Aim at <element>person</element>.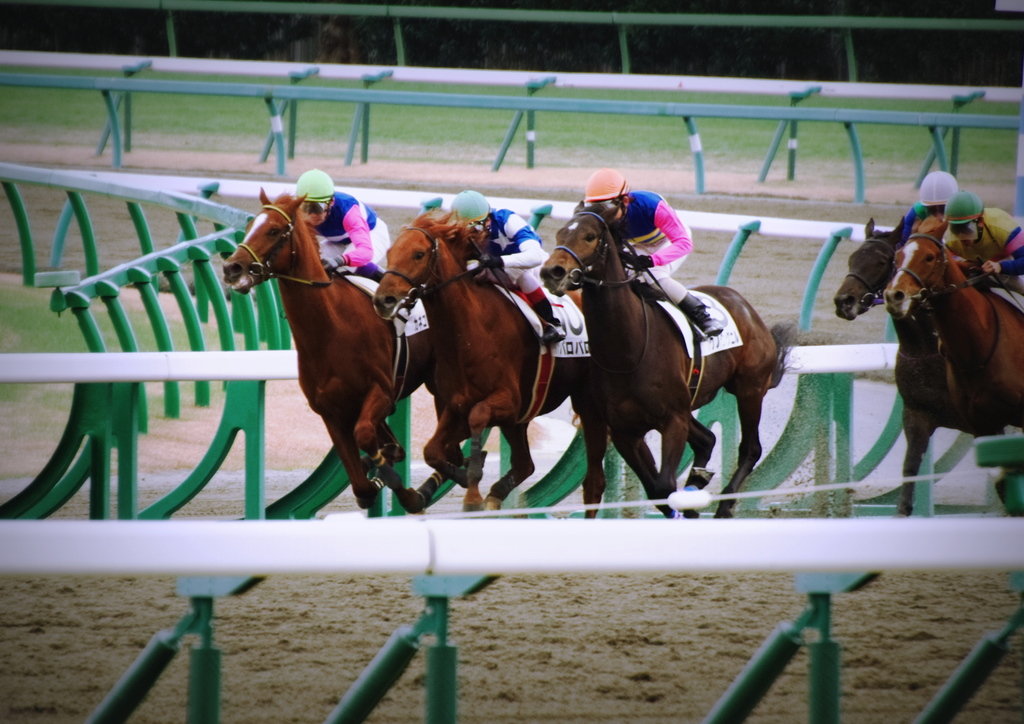
Aimed at [left=941, top=190, right=1023, bottom=289].
